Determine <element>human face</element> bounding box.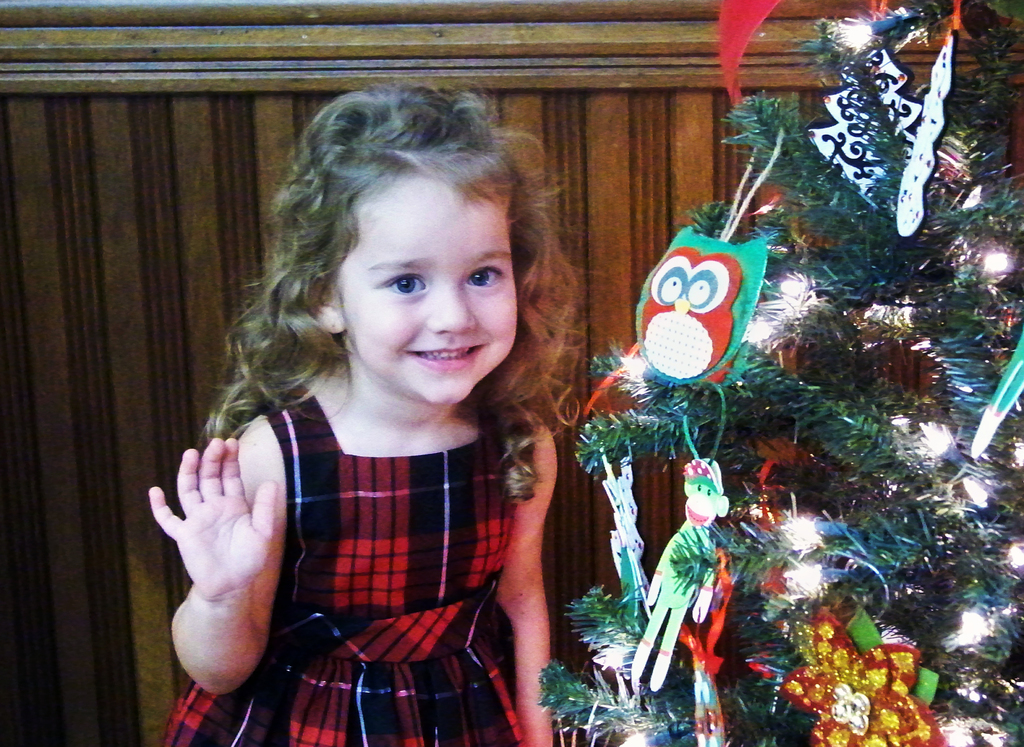
Determined: <box>334,172,518,405</box>.
